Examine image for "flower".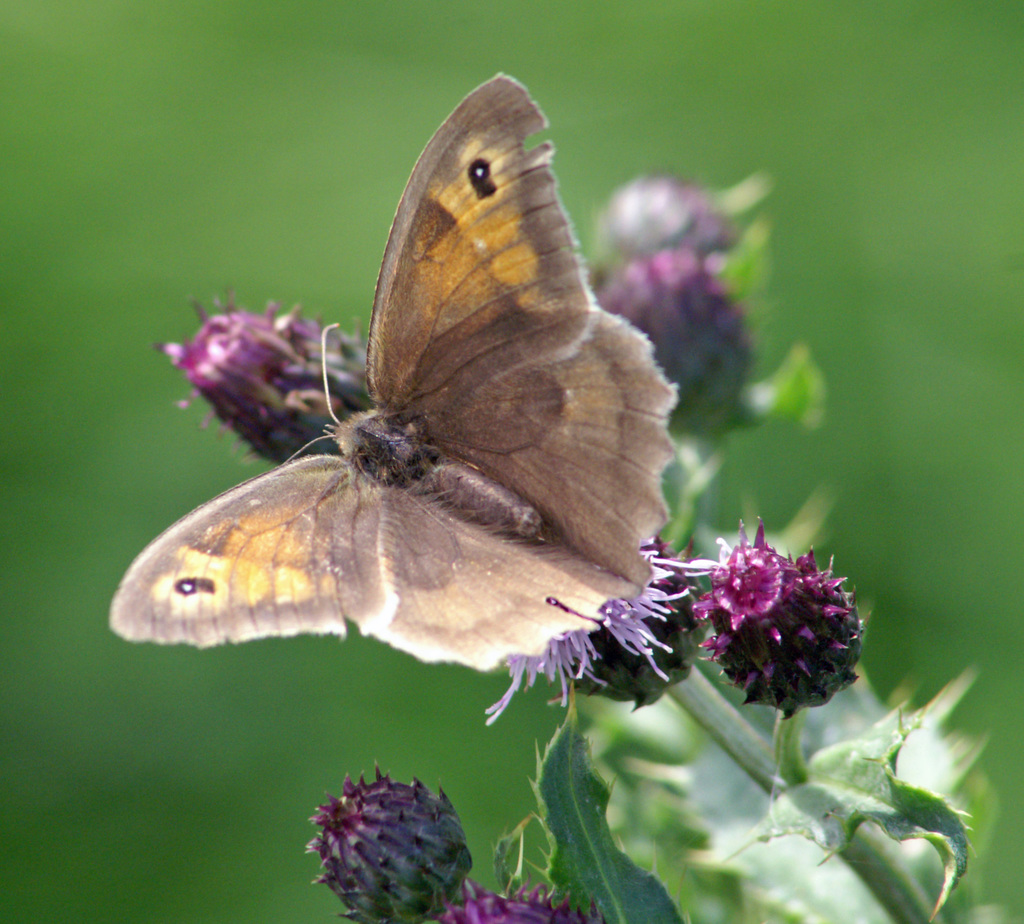
Examination result: crop(600, 245, 746, 430).
